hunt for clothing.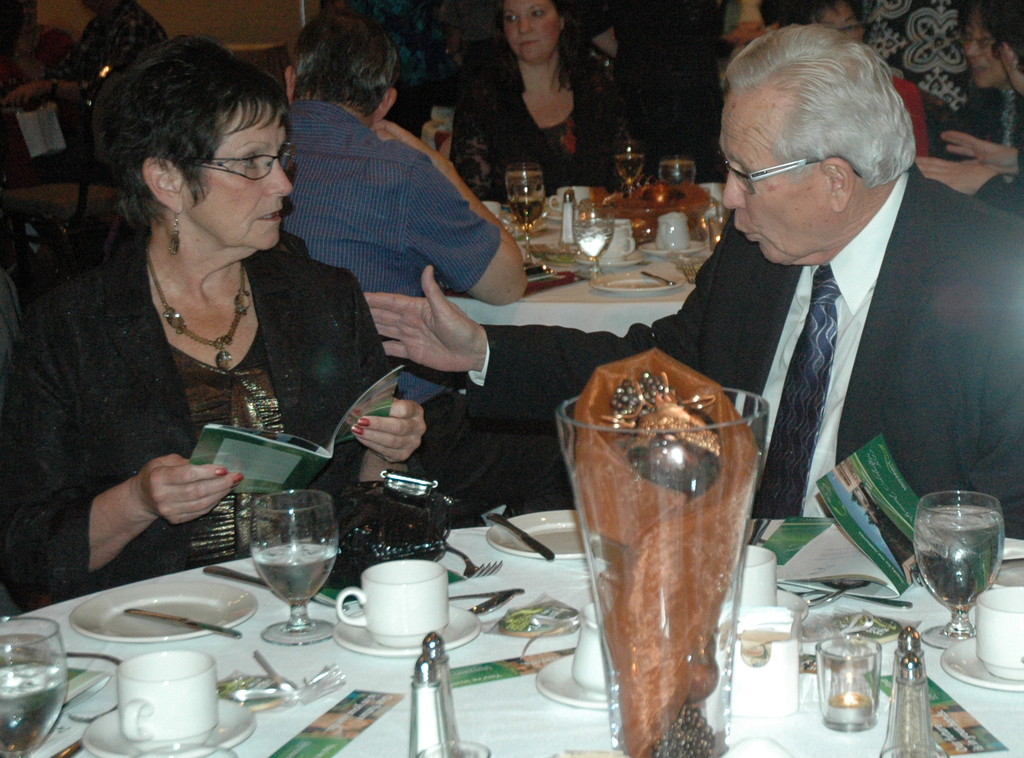
Hunted down at rect(456, 152, 1023, 539).
